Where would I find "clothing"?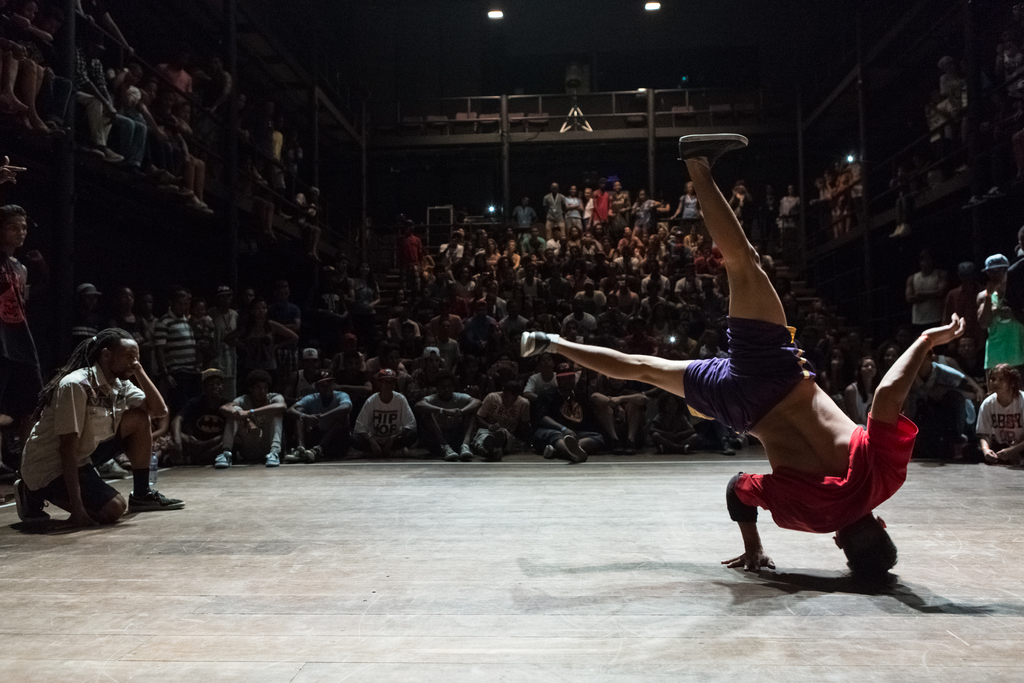
At bbox=(385, 321, 424, 341).
